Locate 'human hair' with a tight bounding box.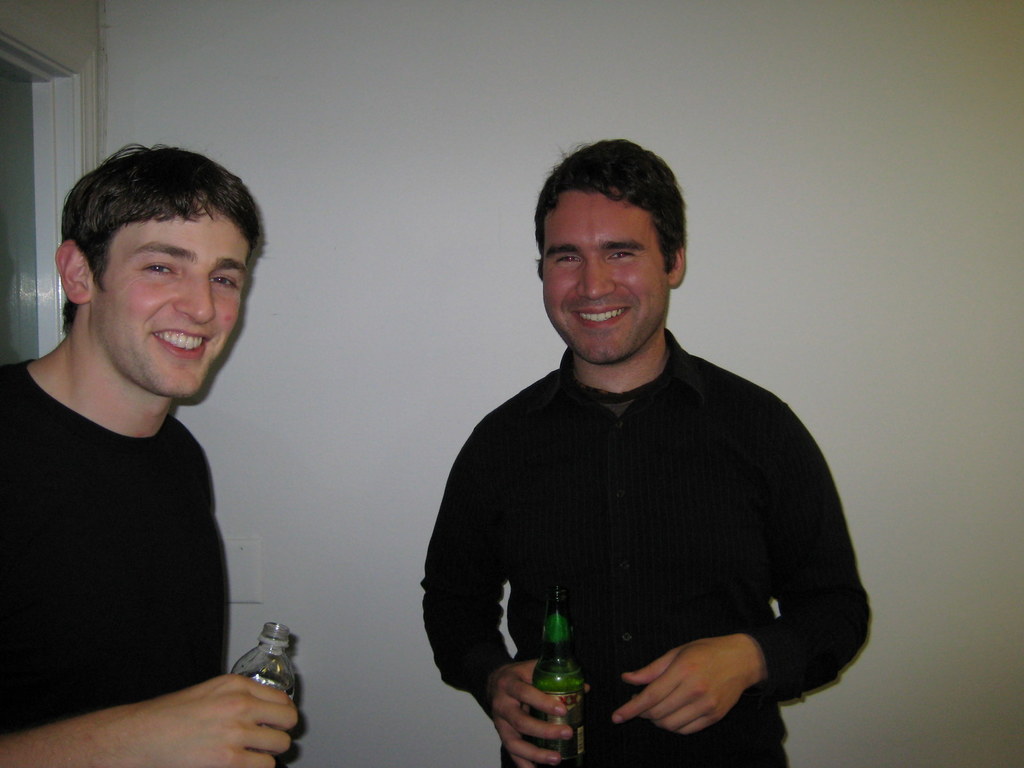
65,136,266,333.
